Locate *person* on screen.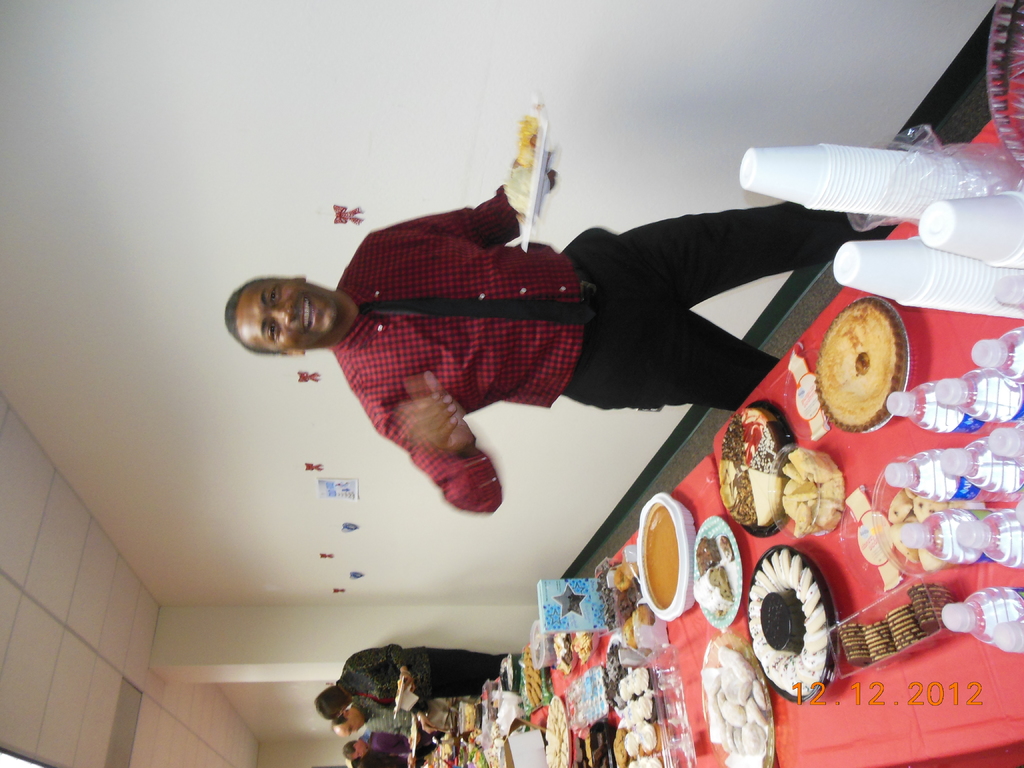
On screen at detection(216, 147, 870, 520).
